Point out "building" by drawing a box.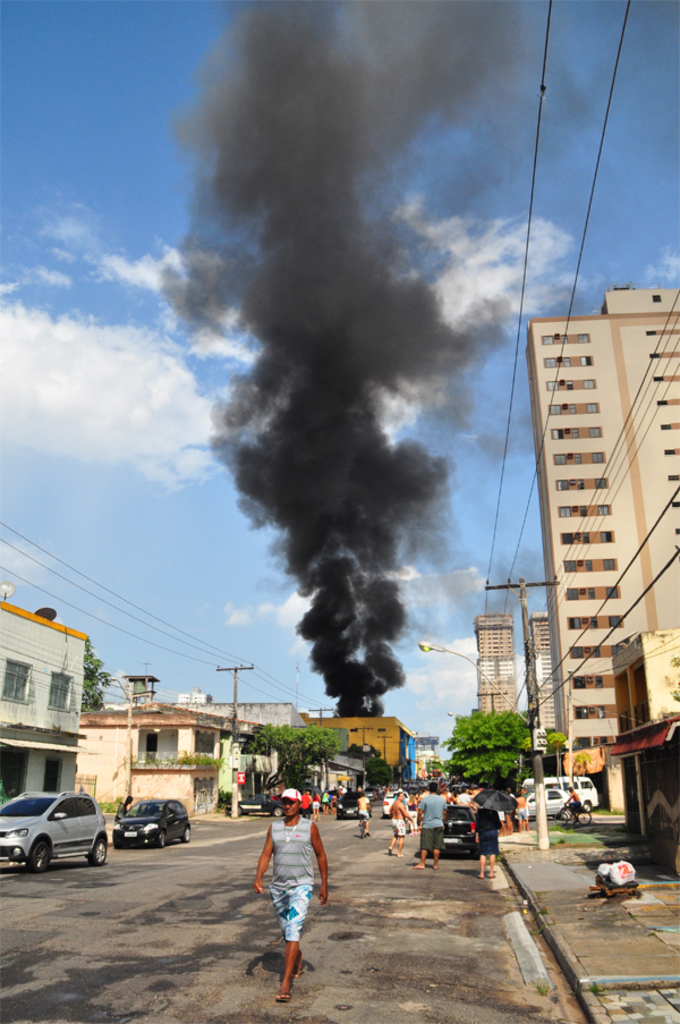
locate(528, 287, 679, 814).
